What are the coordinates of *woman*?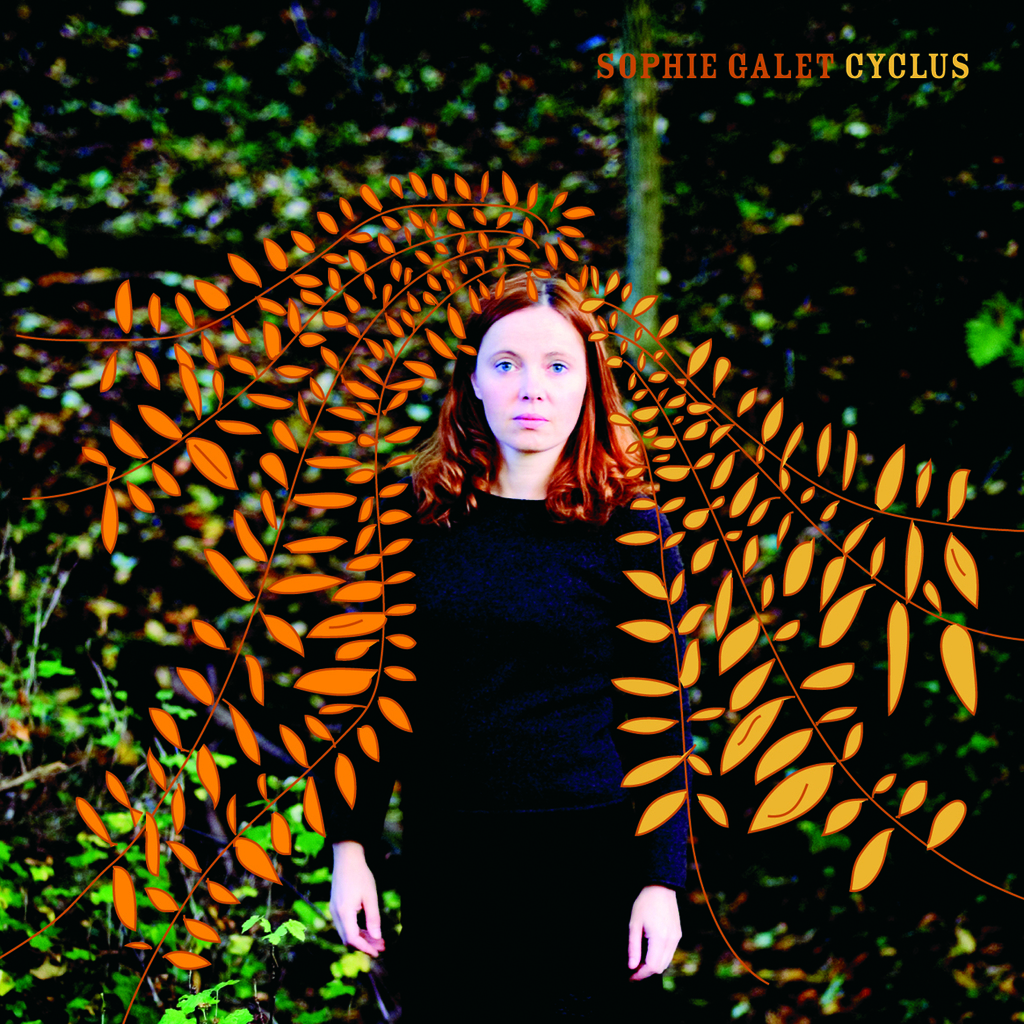
bbox=(301, 277, 684, 1023).
